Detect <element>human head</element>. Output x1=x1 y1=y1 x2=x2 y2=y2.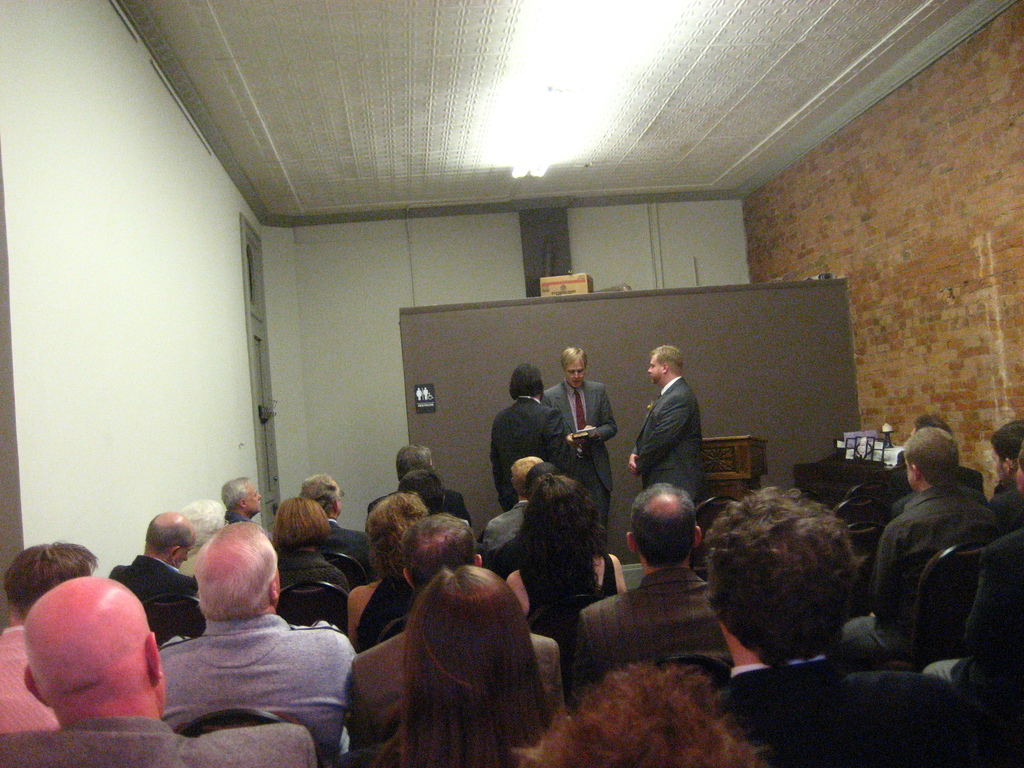
x1=646 y1=345 x2=682 y2=385.
